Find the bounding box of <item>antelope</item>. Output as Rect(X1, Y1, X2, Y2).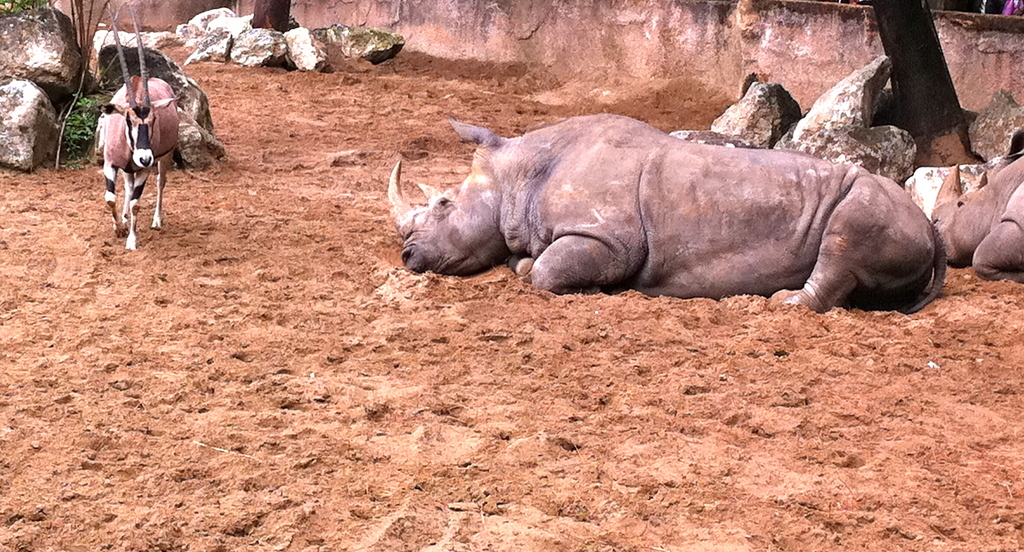
Rect(95, 21, 180, 245).
